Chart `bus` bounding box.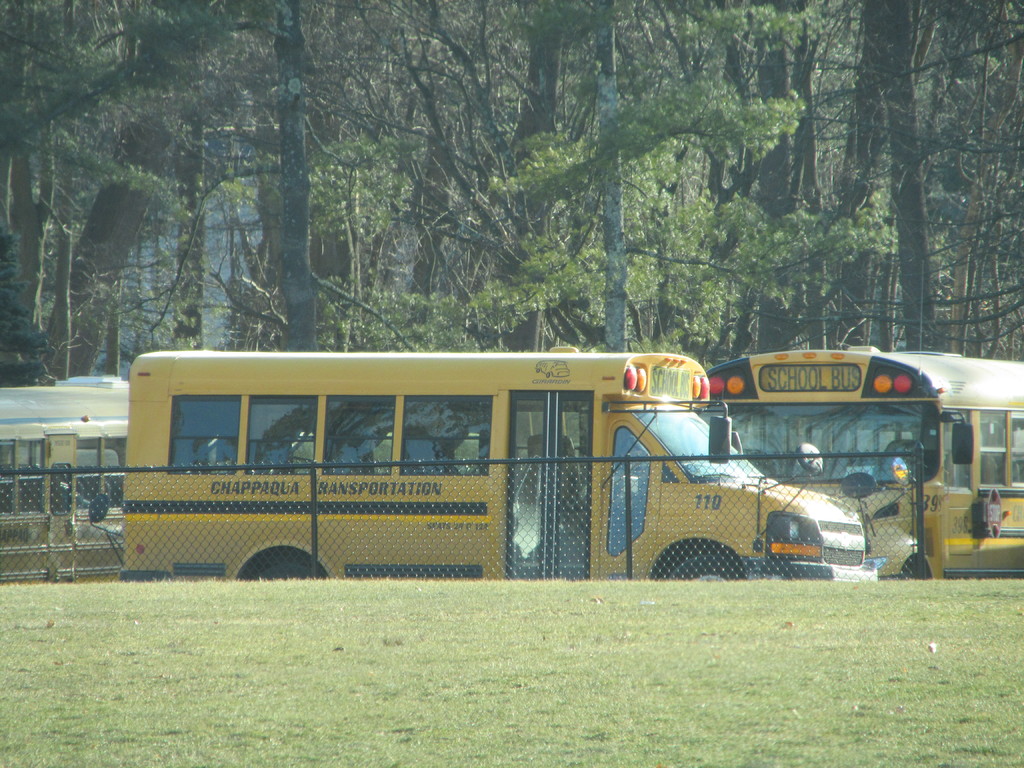
Charted: [left=705, top=337, right=1023, bottom=582].
